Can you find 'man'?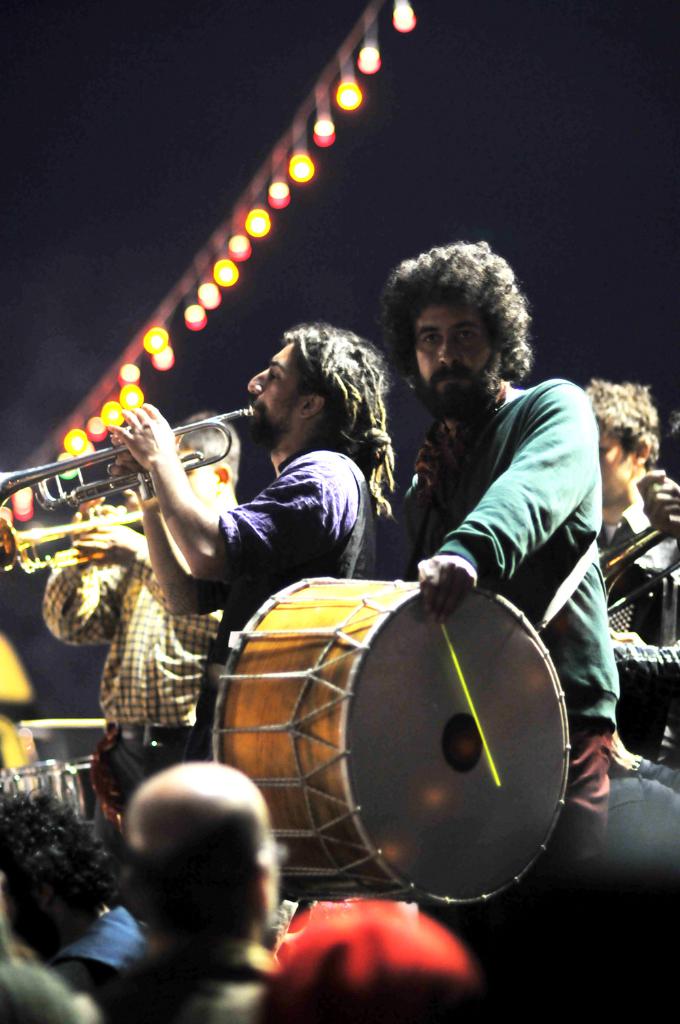
Yes, bounding box: box(106, 322, 401, 763).
